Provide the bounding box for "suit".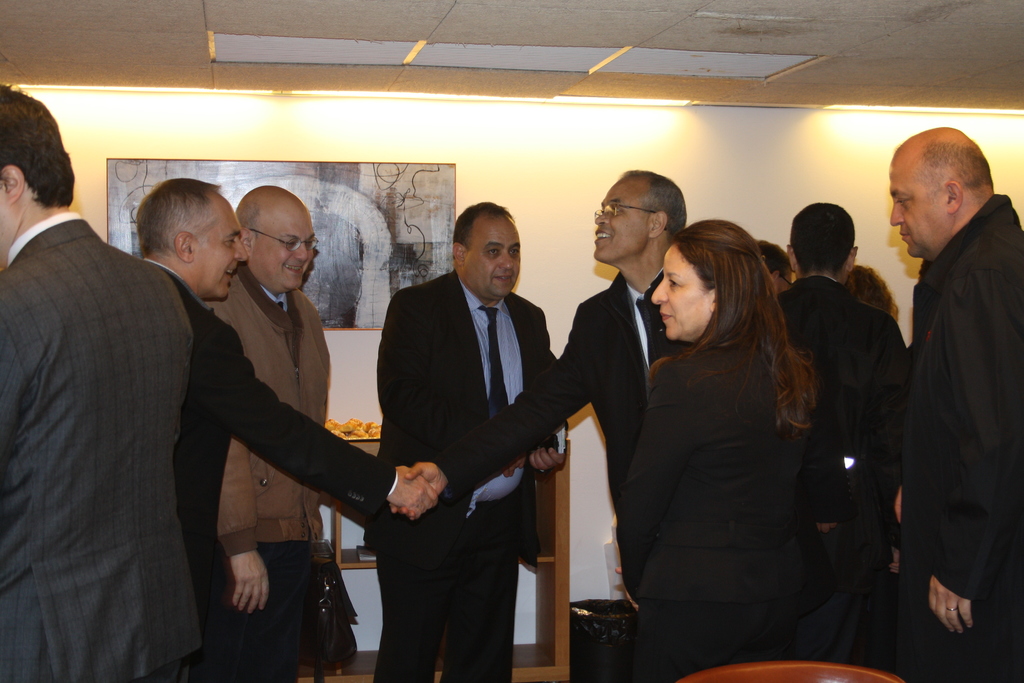
locate(365, 190, 575, 671).
